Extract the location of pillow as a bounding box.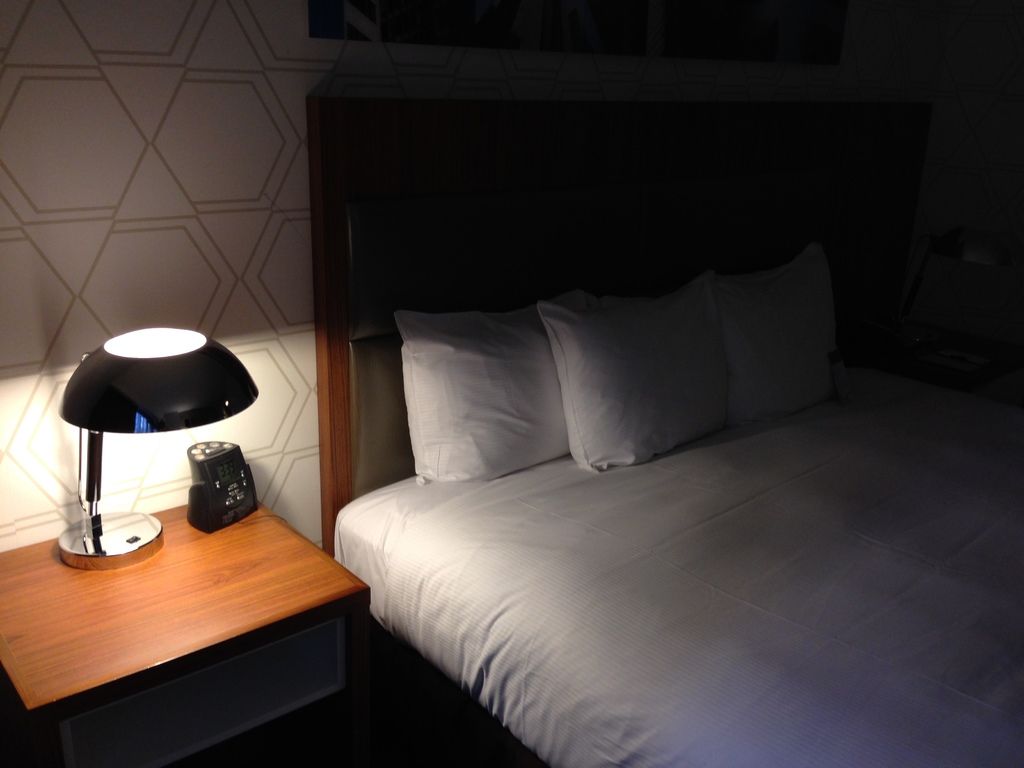
[685, 246, 861, 422].
